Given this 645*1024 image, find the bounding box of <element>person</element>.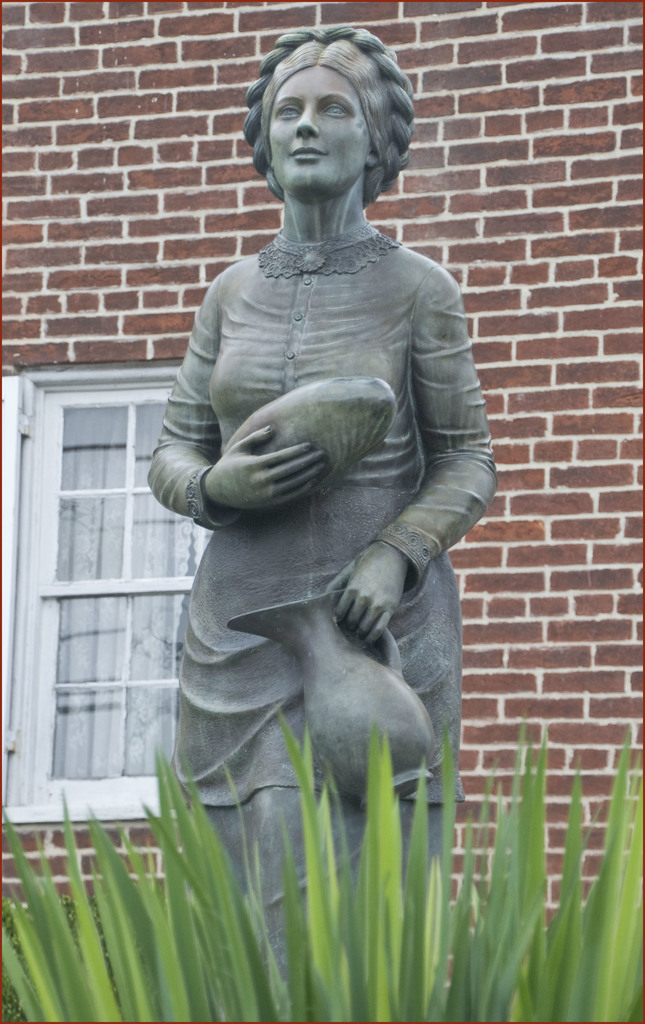
x1=139, y1=24, x2=498, y2=989.
